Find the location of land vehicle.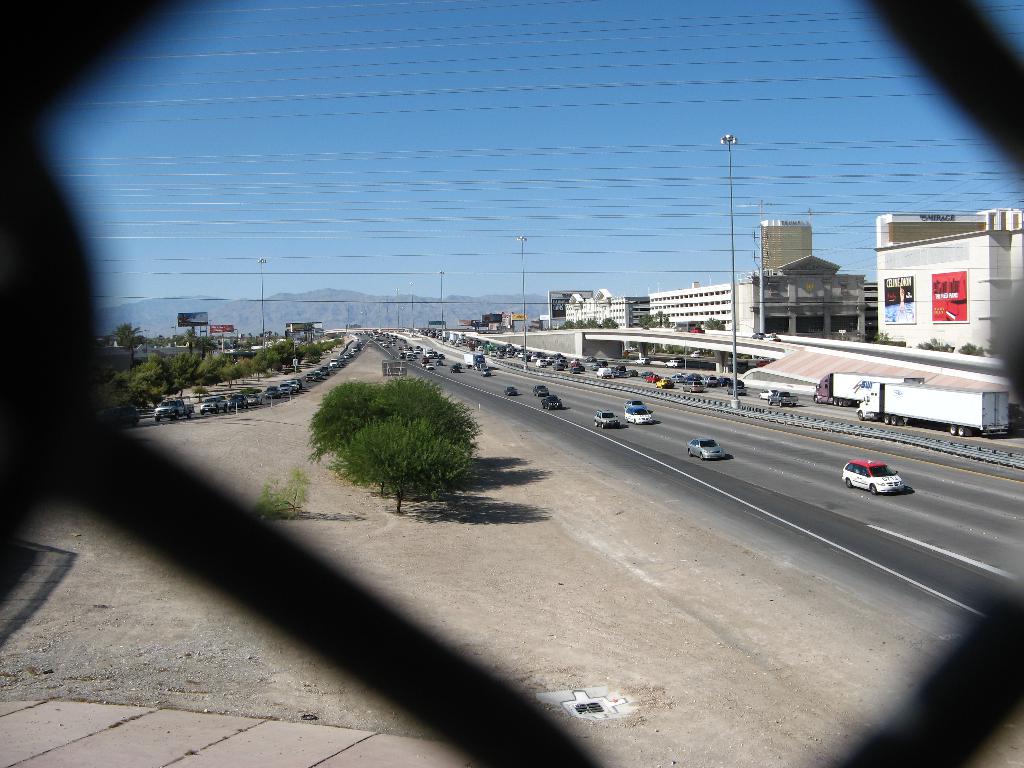
Location: locate(438, 350, 447, 361).
